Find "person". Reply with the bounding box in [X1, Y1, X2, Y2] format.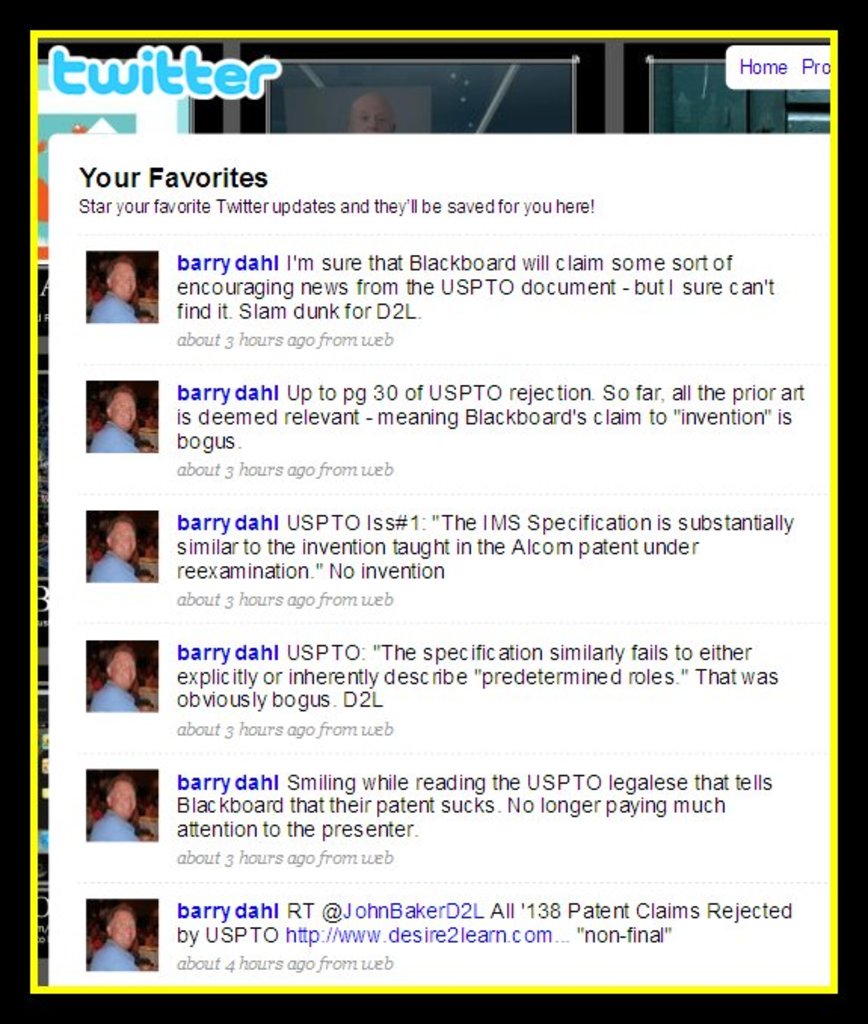
[91, 527, 137, 586].
